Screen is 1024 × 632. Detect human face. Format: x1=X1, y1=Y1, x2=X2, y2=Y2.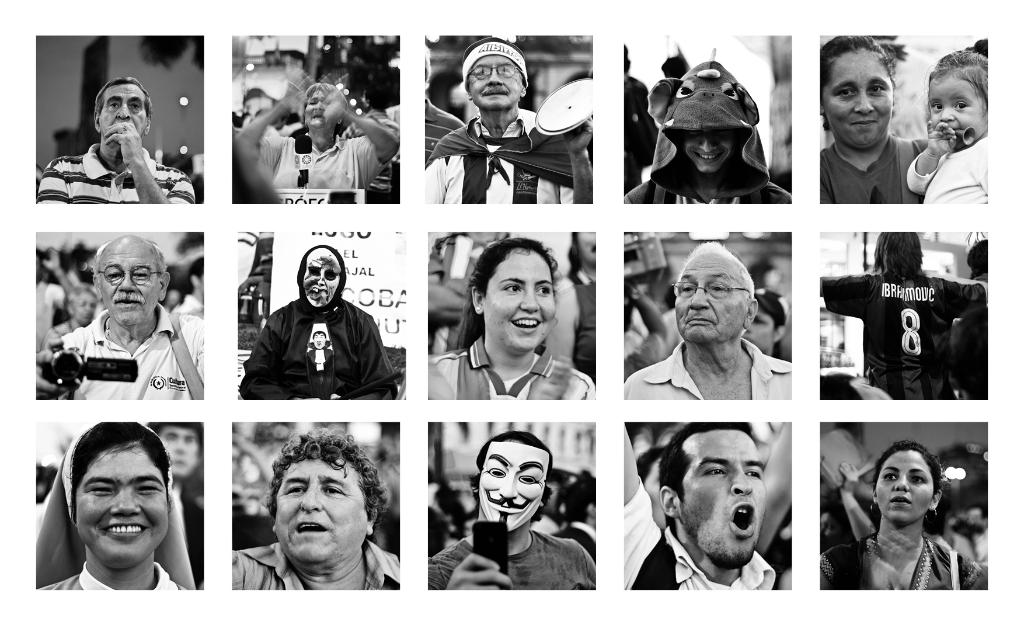
x1=875, y1=450, x2=934, y2=521.
